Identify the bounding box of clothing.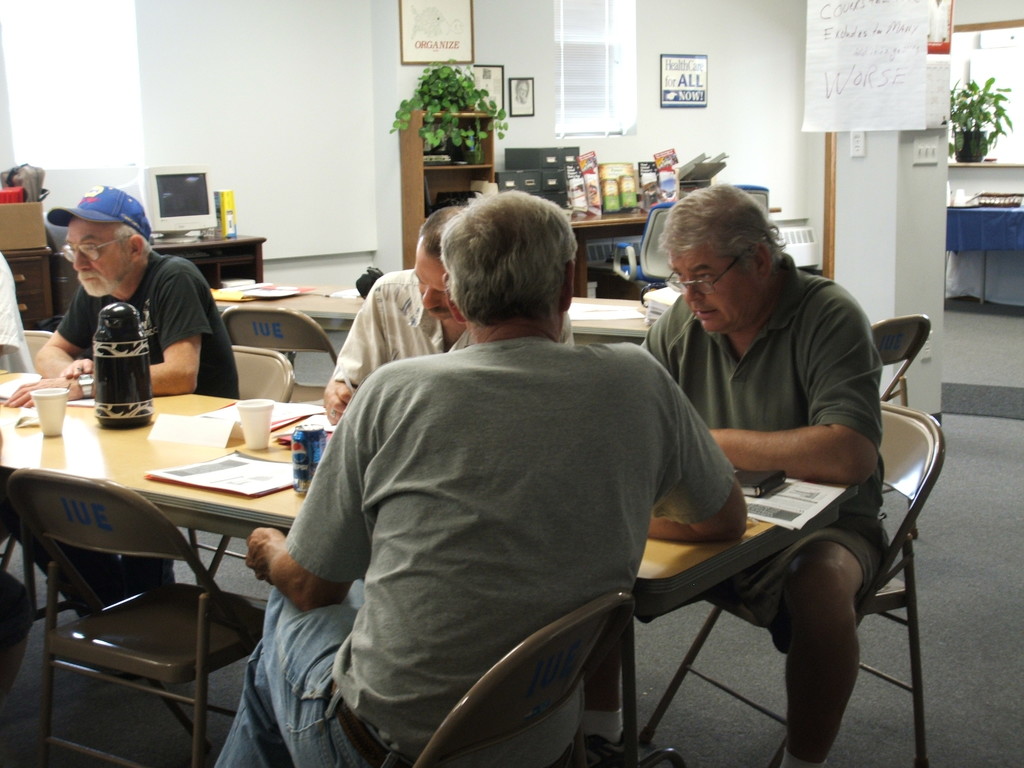
select_region(0, 570, 44, 643).
